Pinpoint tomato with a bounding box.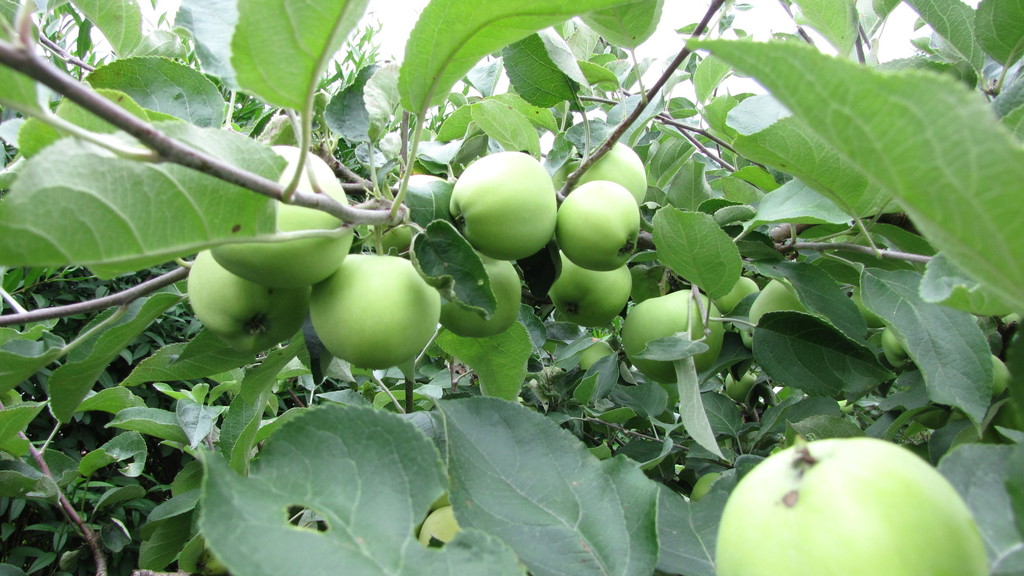
<bbox>308, 255, 440, 378</bbox>.
